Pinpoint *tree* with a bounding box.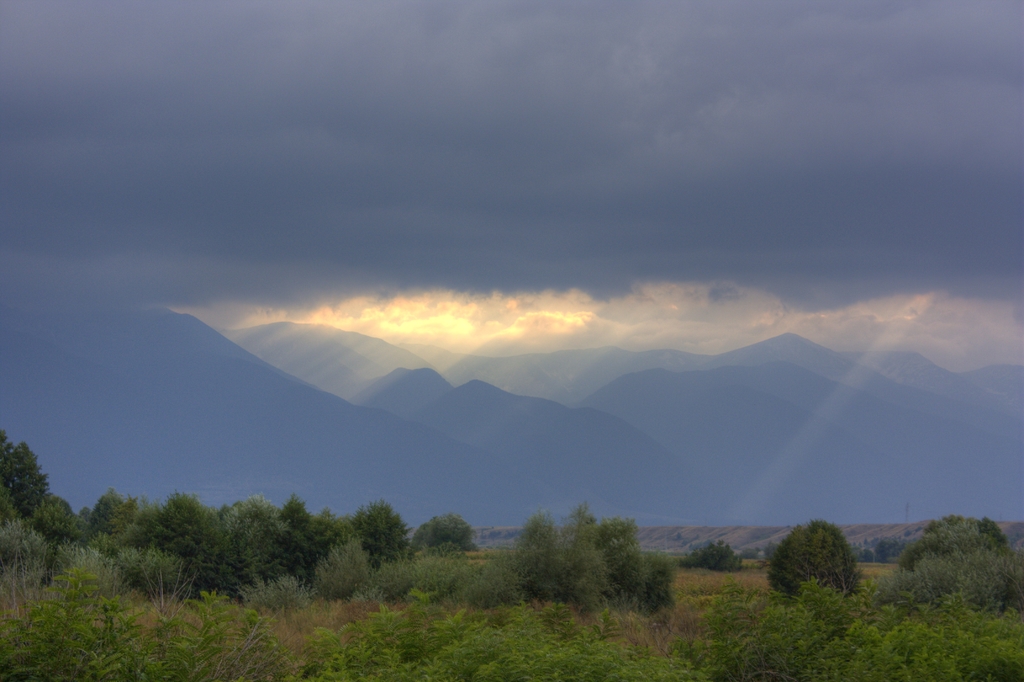
[left=304, top=528, right=368, bottom=598].
